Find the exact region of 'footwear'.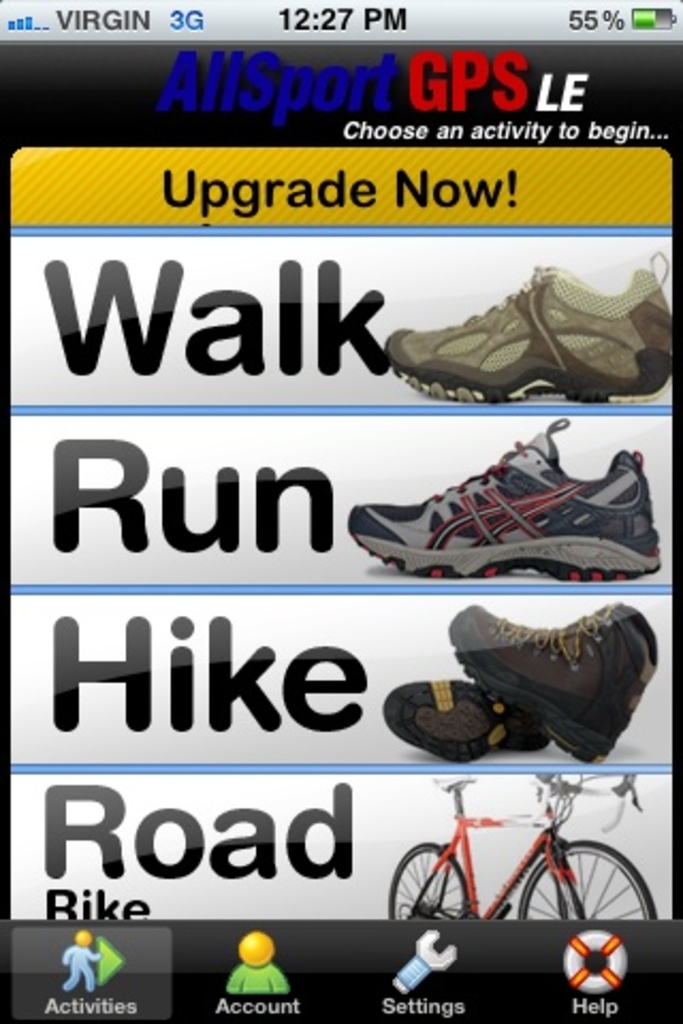
Exact region: (left=382, top=606, right=660, bottom=762).
